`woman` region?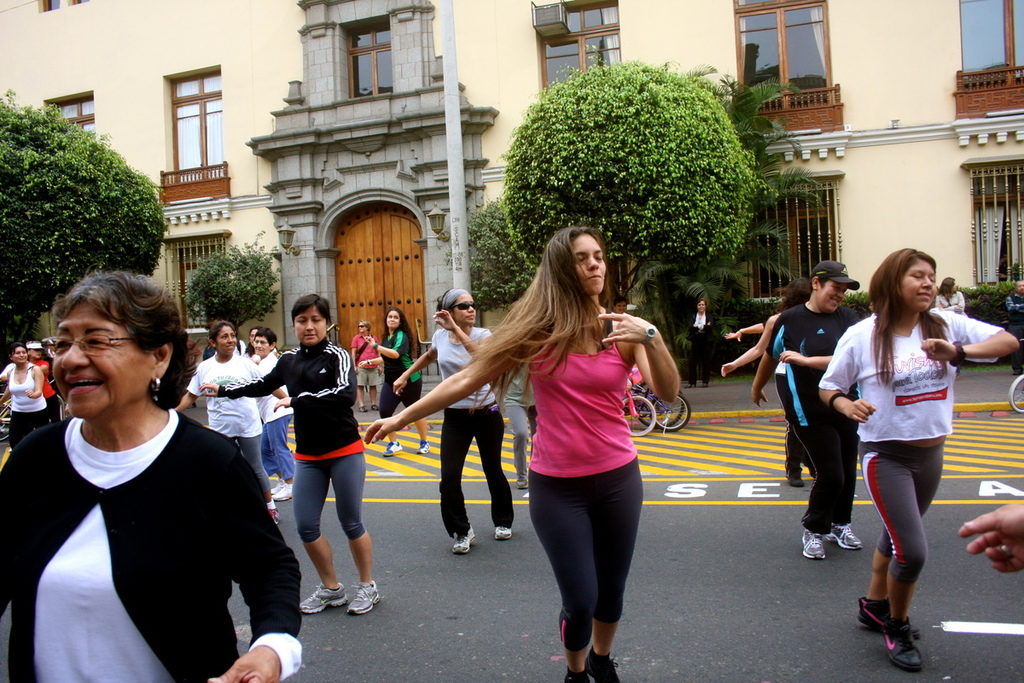
l=392, t=285, r=515, b=555
